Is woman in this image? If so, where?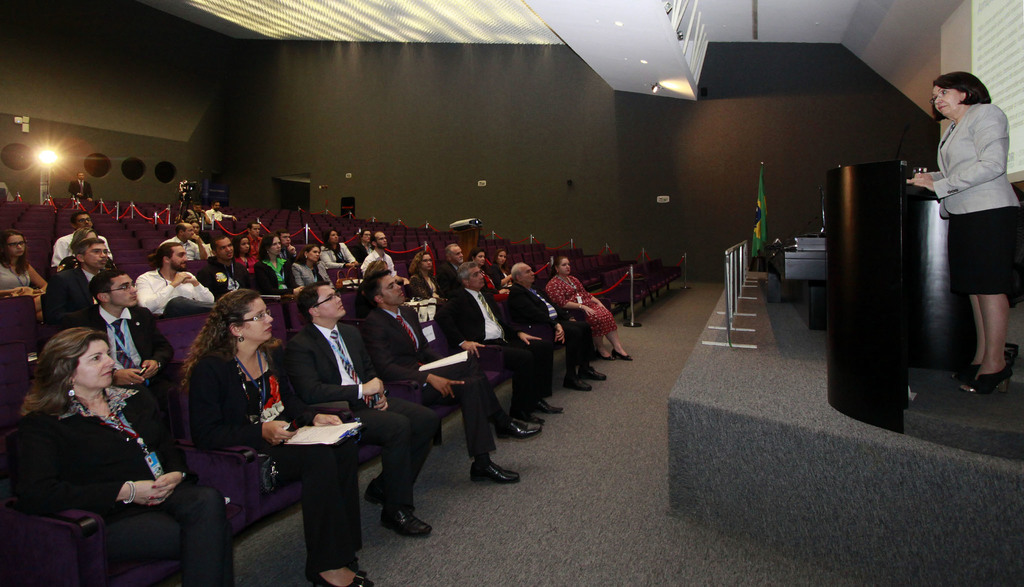
Yes, at <region>290, 240, 351, 285</region>.
